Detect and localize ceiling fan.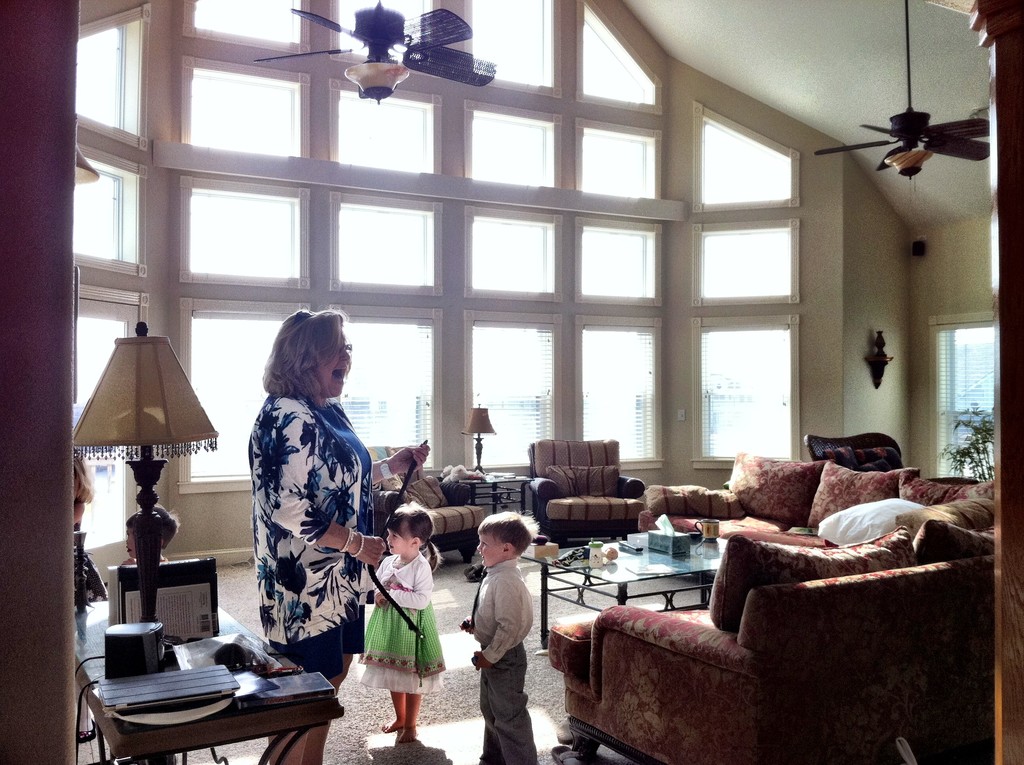
Localized at 251, 0, 495, 102.
